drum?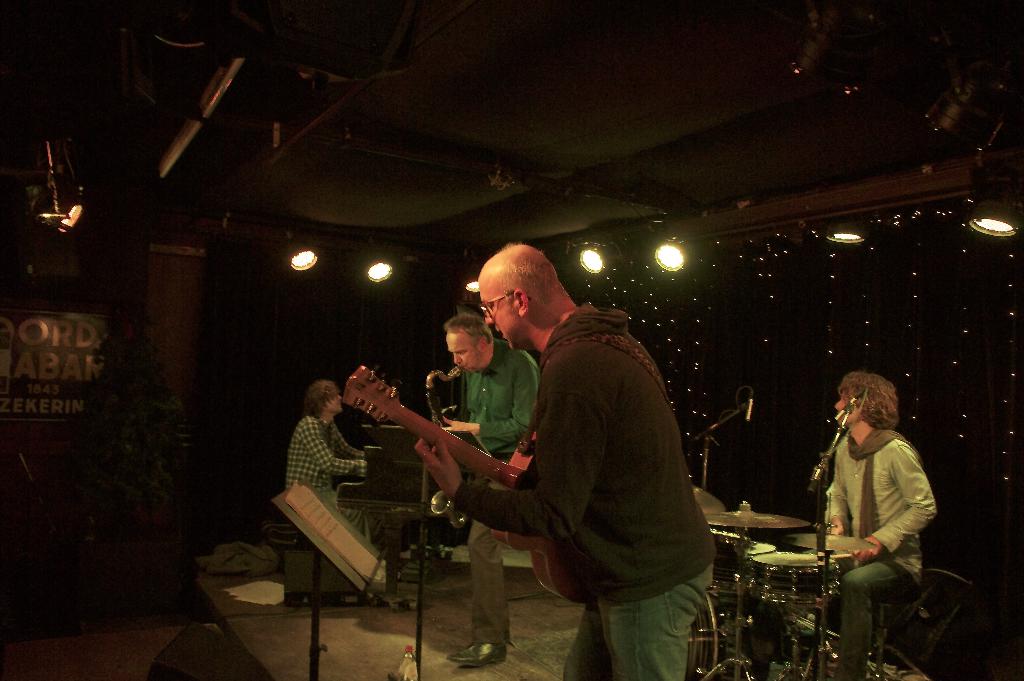
crop(689, 583, 776, 680)
